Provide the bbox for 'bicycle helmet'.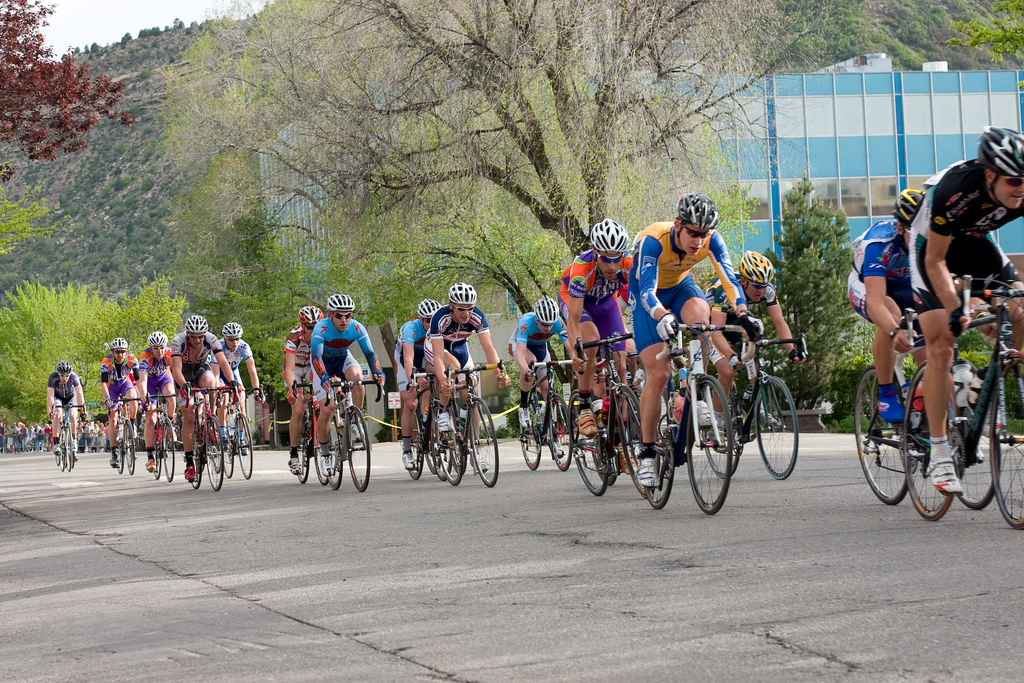
888,186,925,223.
